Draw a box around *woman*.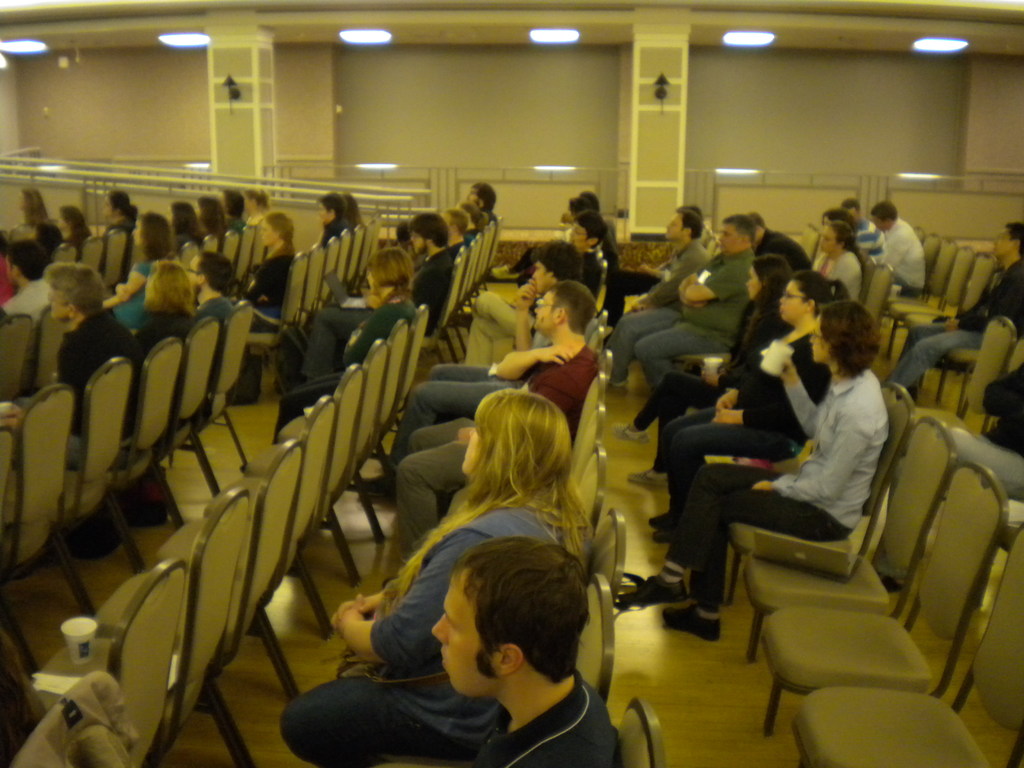
select_region(618, 299, 895, 641).
